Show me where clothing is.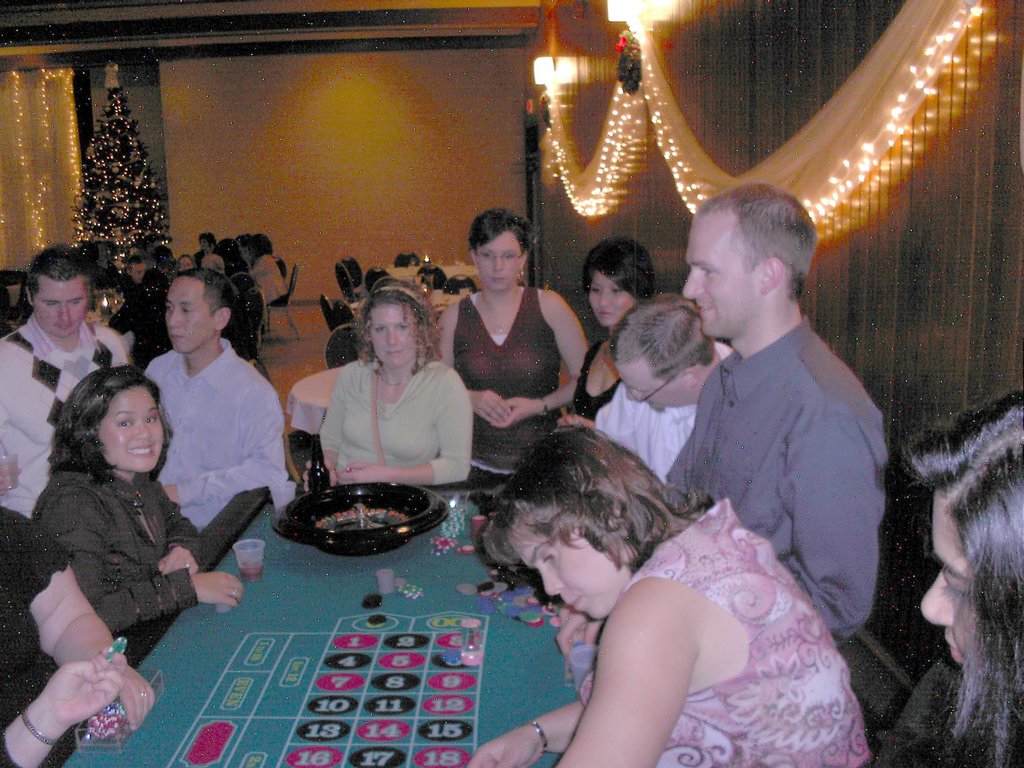
clothing is at rect(316, 356, 475, 484).
